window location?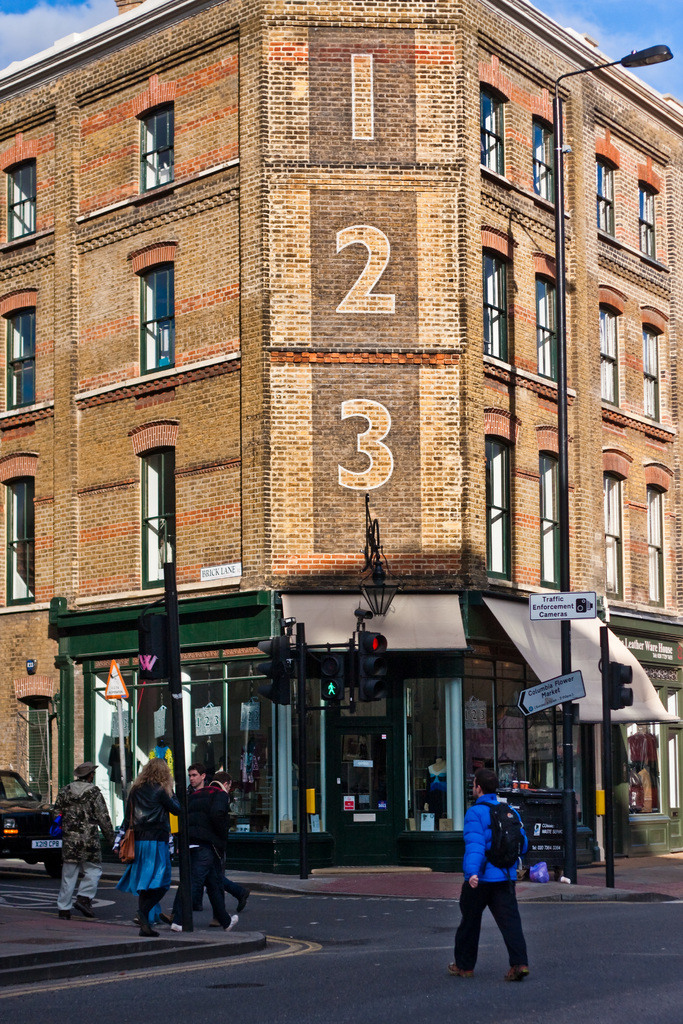
Rect(593, 129, 620, 239)
